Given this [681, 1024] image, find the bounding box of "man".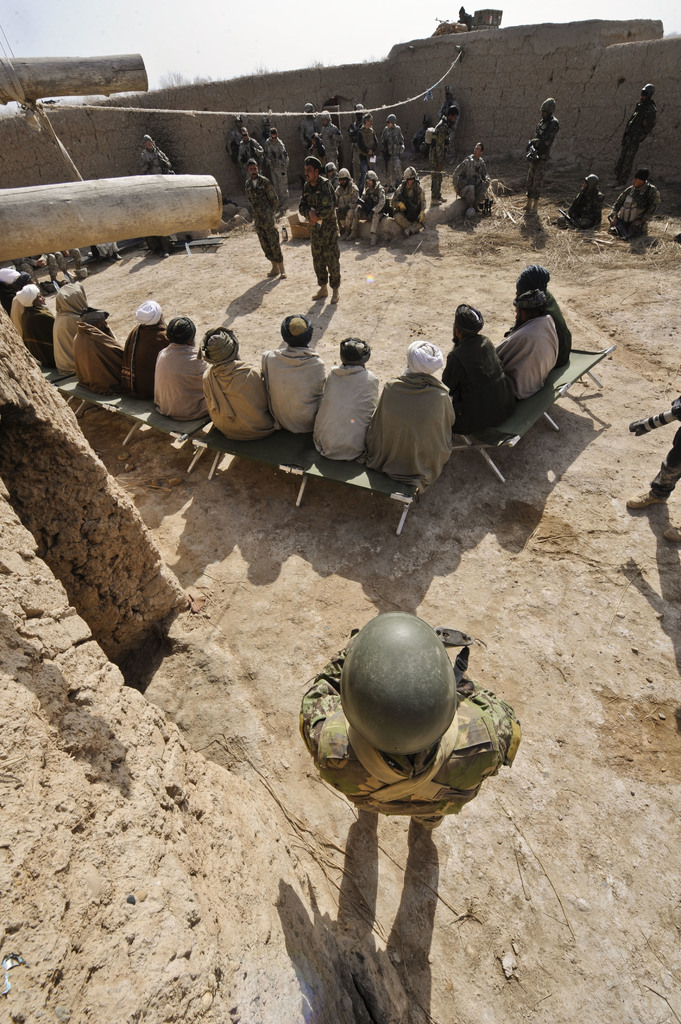
x1=8 y1=266 x2=23 y2=308.
